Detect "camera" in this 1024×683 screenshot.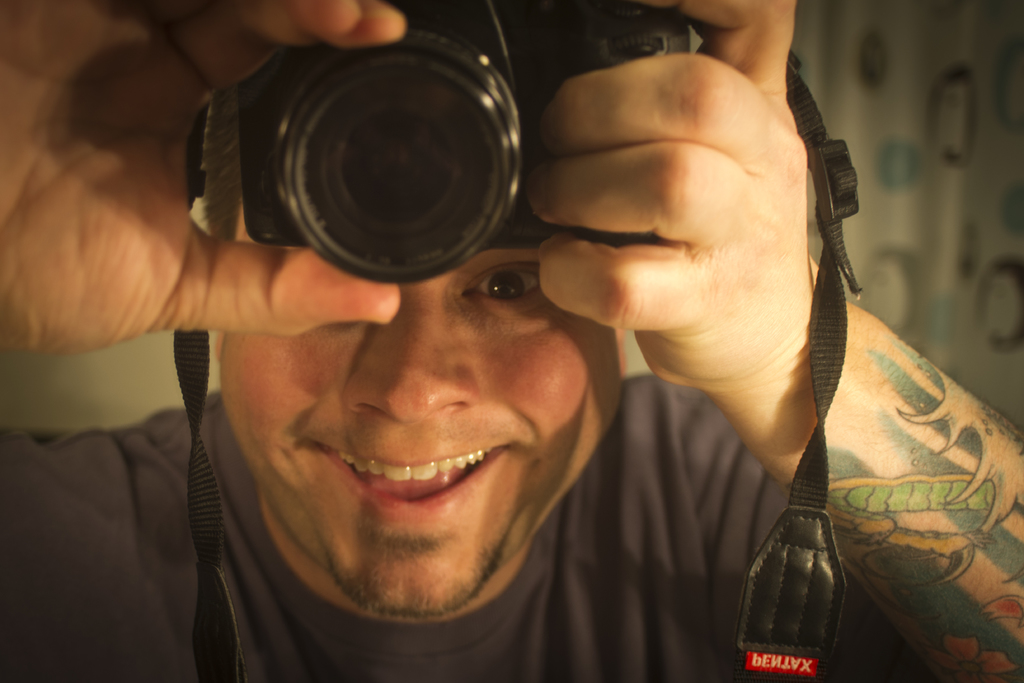
Detection: <bbox>236, 0, 695, 288</bbox>.
